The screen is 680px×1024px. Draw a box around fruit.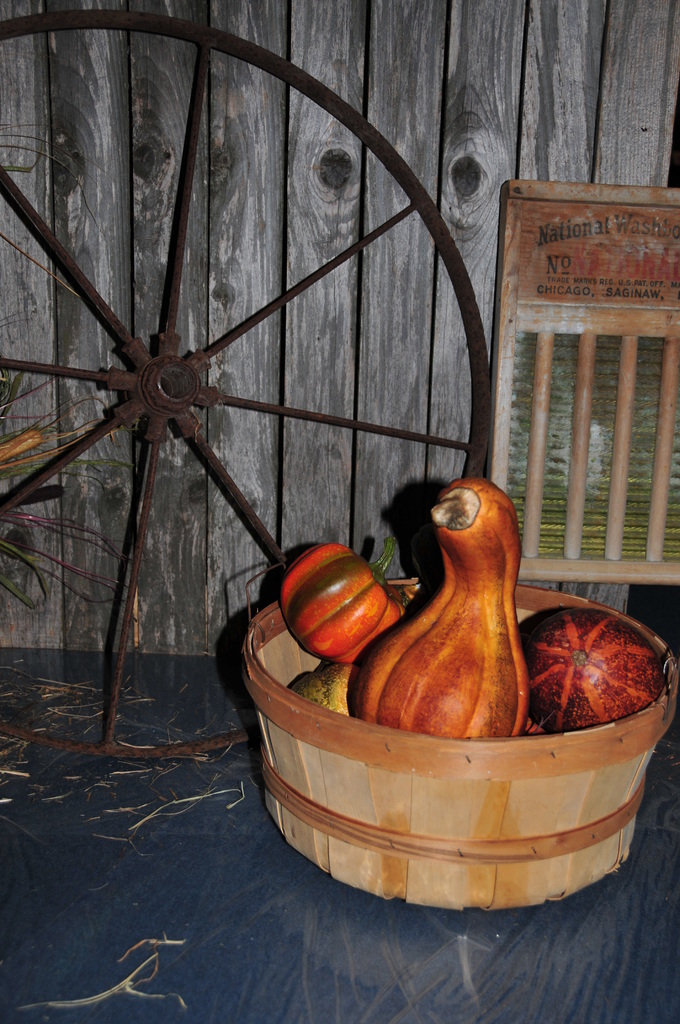
pyautogui.locateOnScreen(280, 553, 412, 671).
